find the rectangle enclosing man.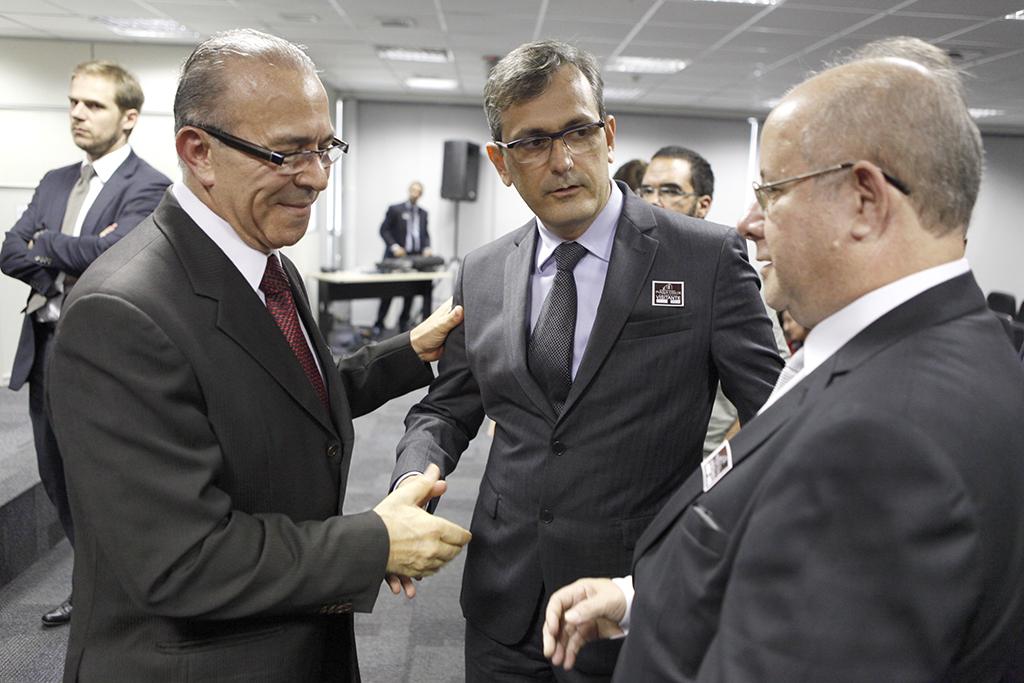
bbox=(630, 145, 791, 460).
